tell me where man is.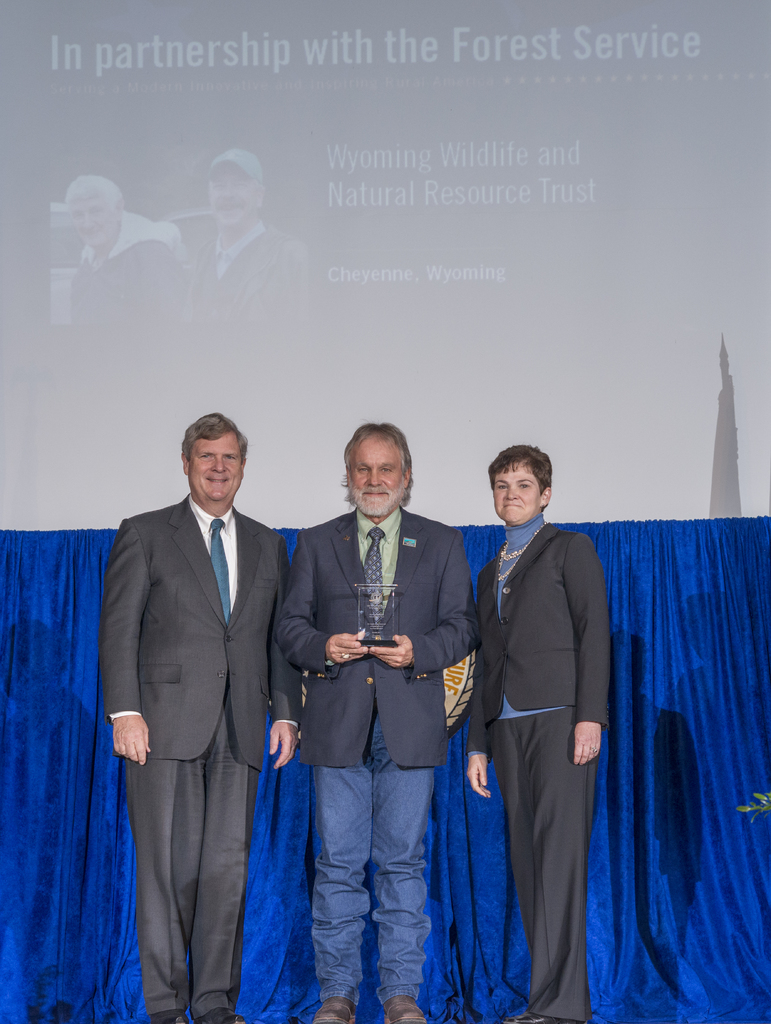
man is at bbox(99, 413, 309, 1023).
